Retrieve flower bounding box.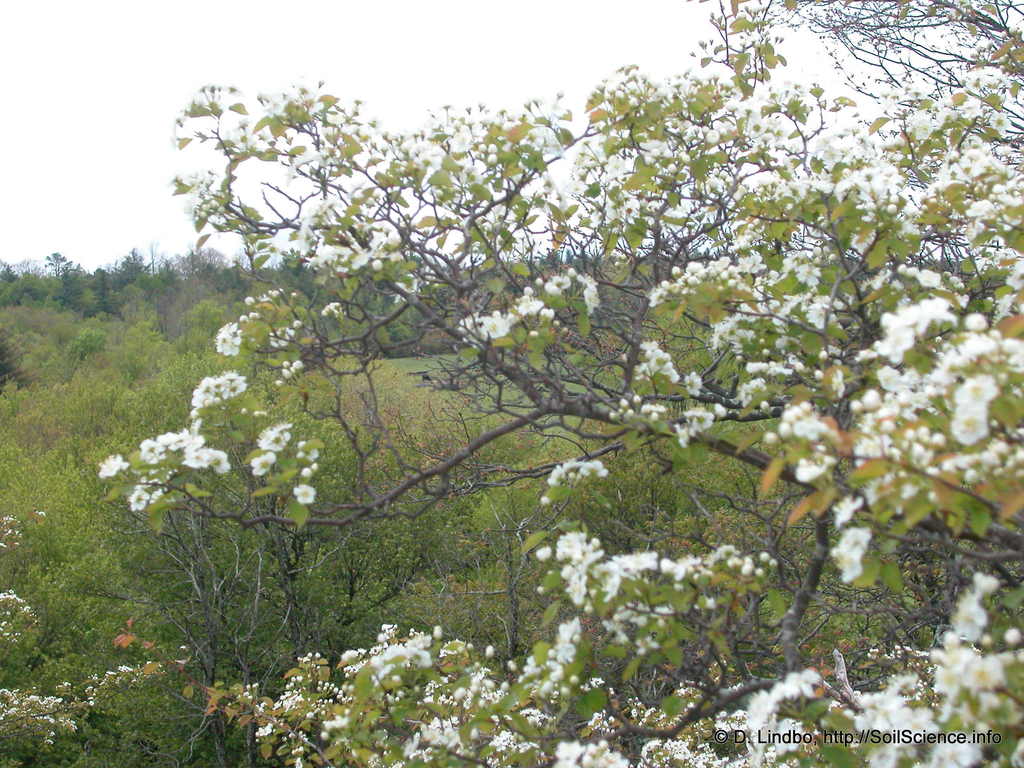
Bounding box: bbox=(129, 470, 168, 511).
